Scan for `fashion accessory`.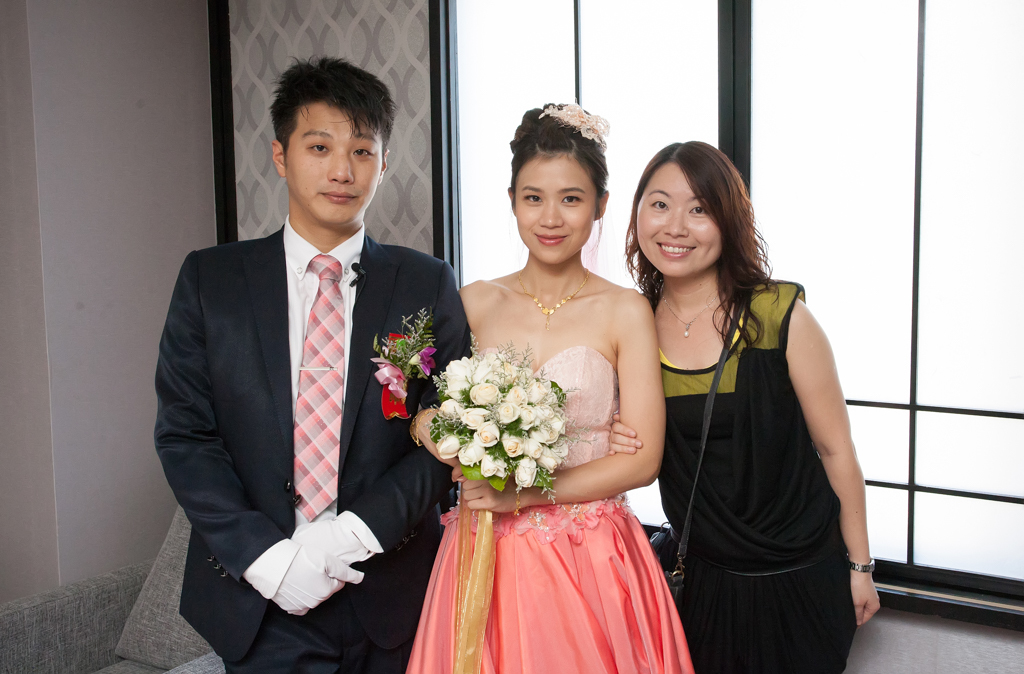
Scan result: [x1=509, y1=488, x2=525, y2=521].
